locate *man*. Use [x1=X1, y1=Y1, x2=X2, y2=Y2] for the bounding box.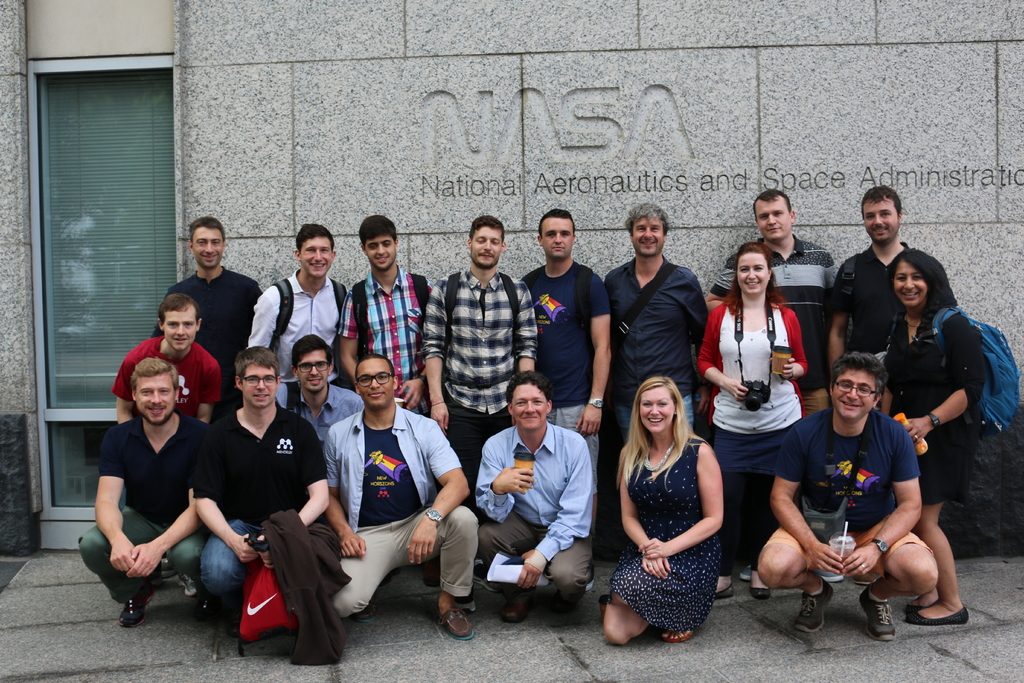
[x1=519, y1=207, x2=610, y2=536].
